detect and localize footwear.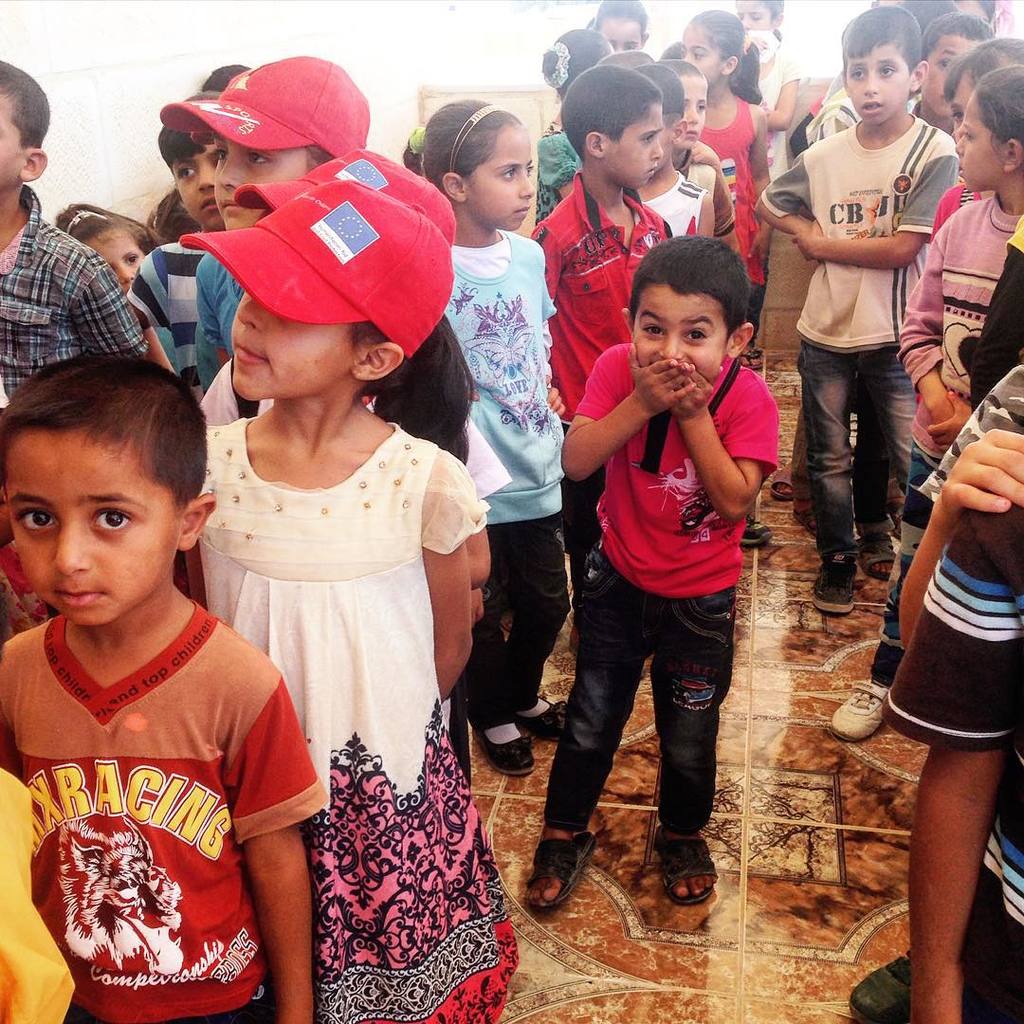
Localized at left=525, top=830, right=601, bottom=906.
